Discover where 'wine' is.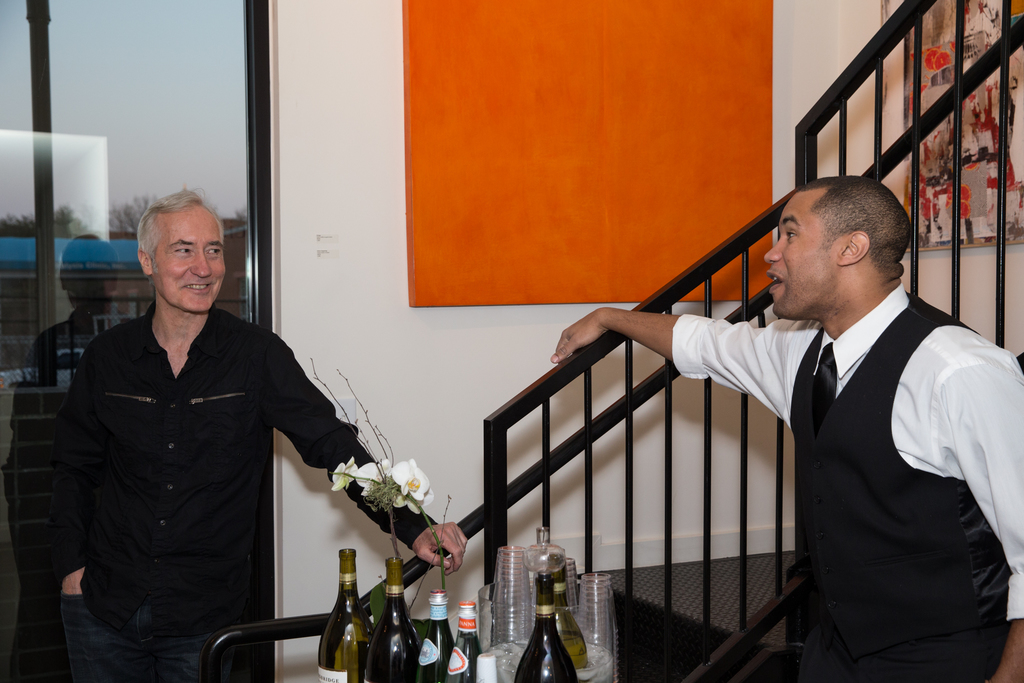
Discovered at left=321, top=550, right=375, bottom=682.
